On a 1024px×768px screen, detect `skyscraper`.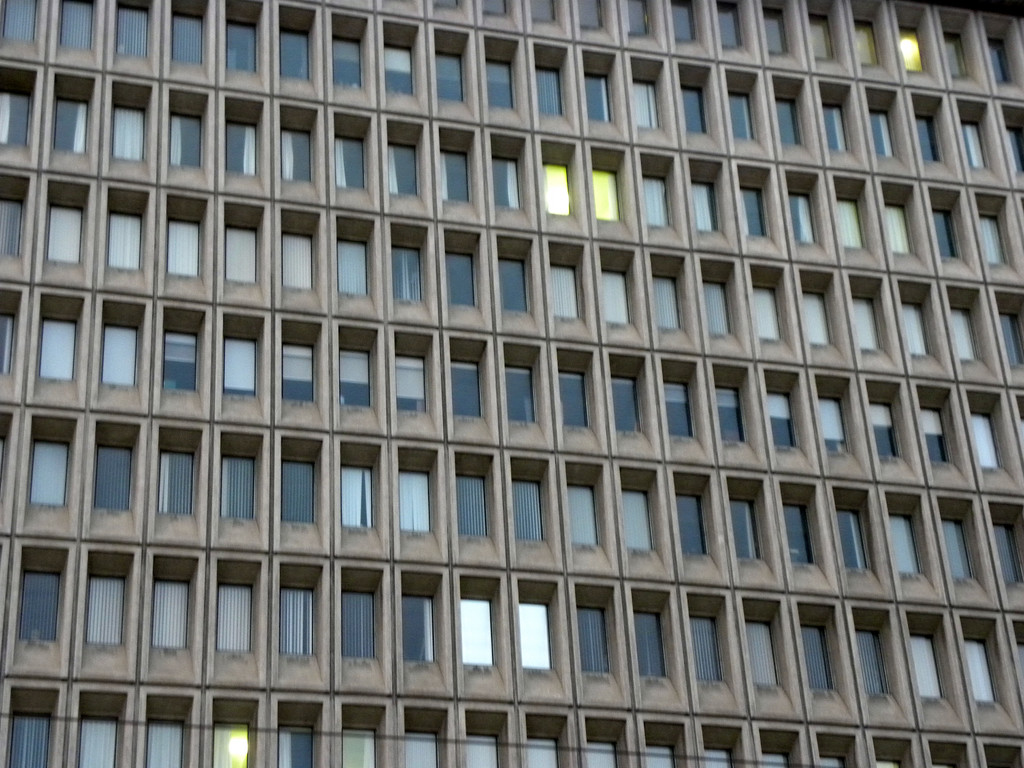
rect(0, 0, 1023, 765).
